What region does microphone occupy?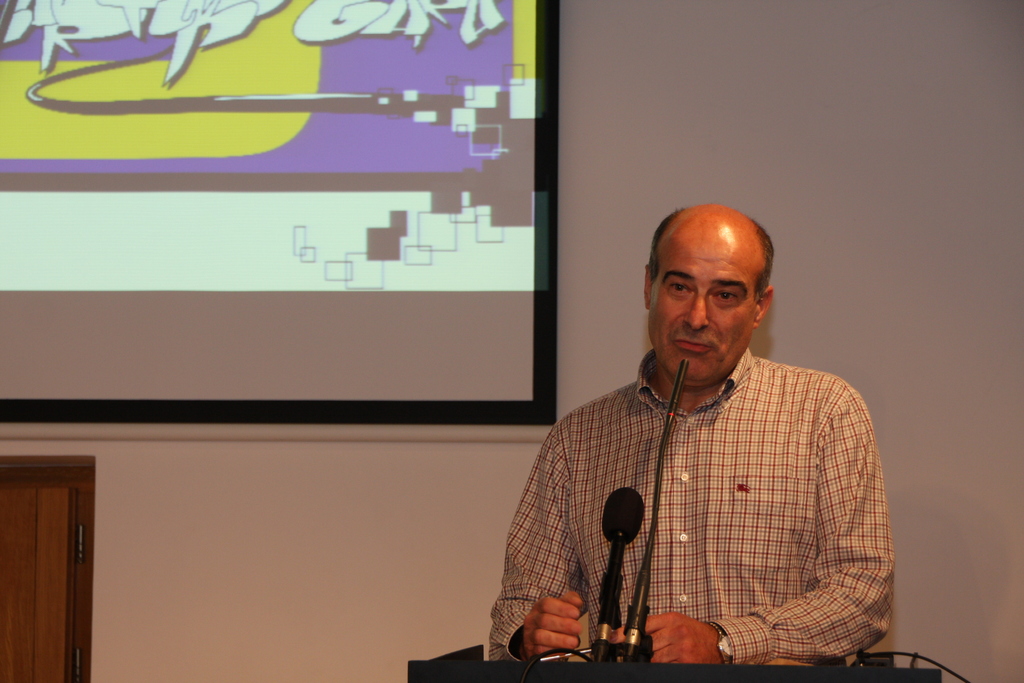
pyautogui.locateOnScreen(661, 359, 689, 448).
